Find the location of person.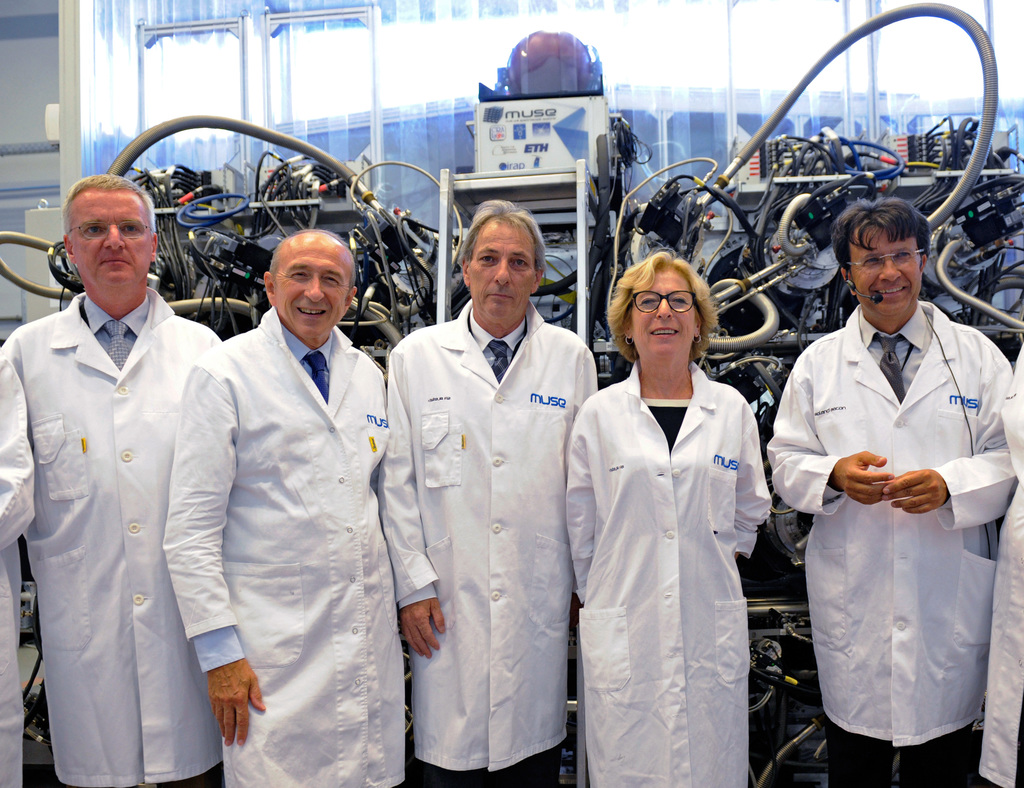
Location: box(756, 152, 990, 787).
